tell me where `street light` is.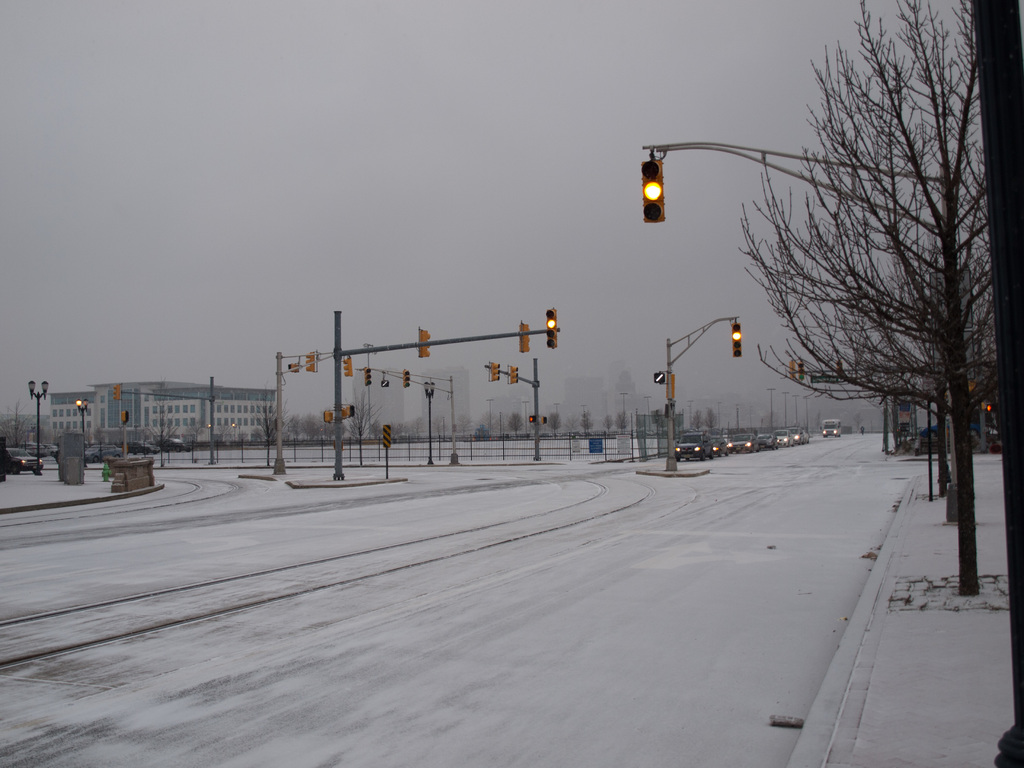
`street light` is at Rect(644, 396, 653, 431).
